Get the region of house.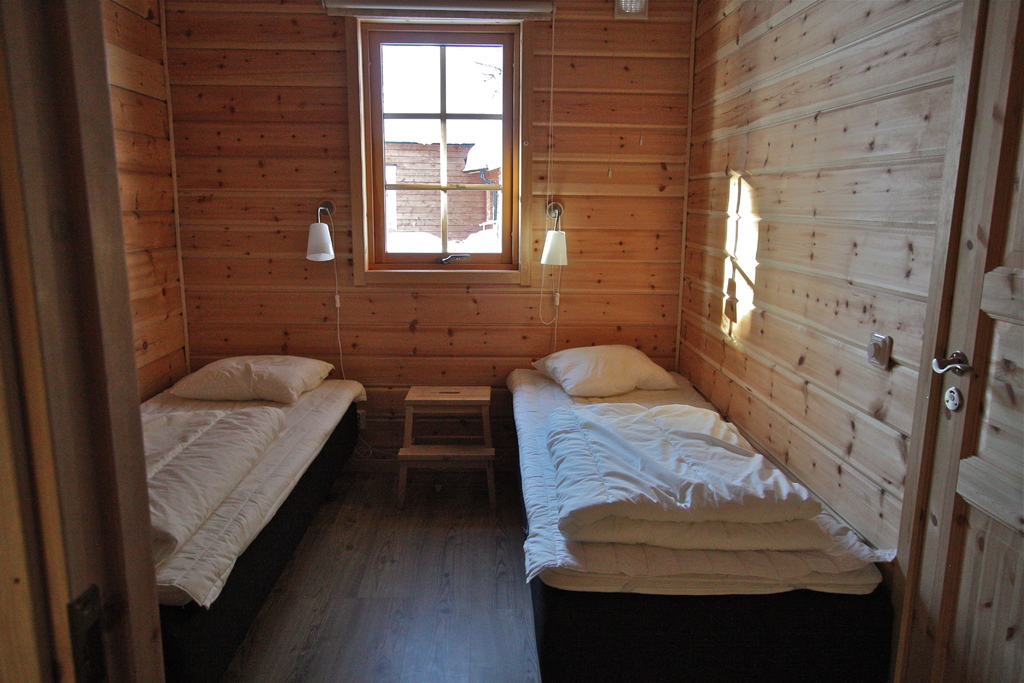
l=0, t=1, r=1023, b=680.
